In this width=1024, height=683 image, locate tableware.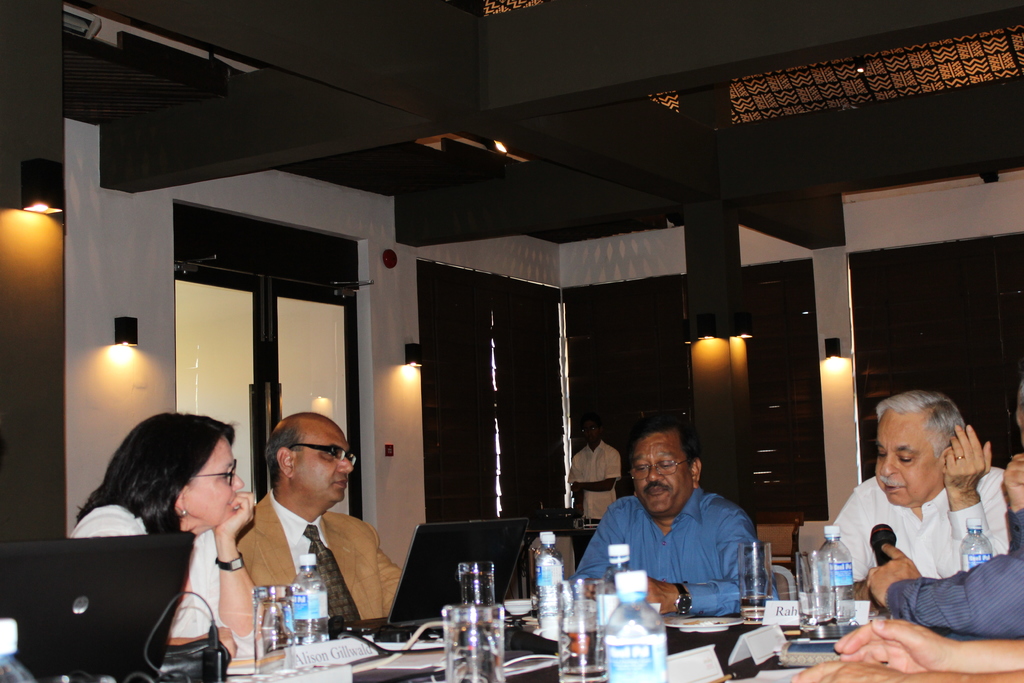
Bounding box: (x1=458, y1=559, x2=496, y2=605).
